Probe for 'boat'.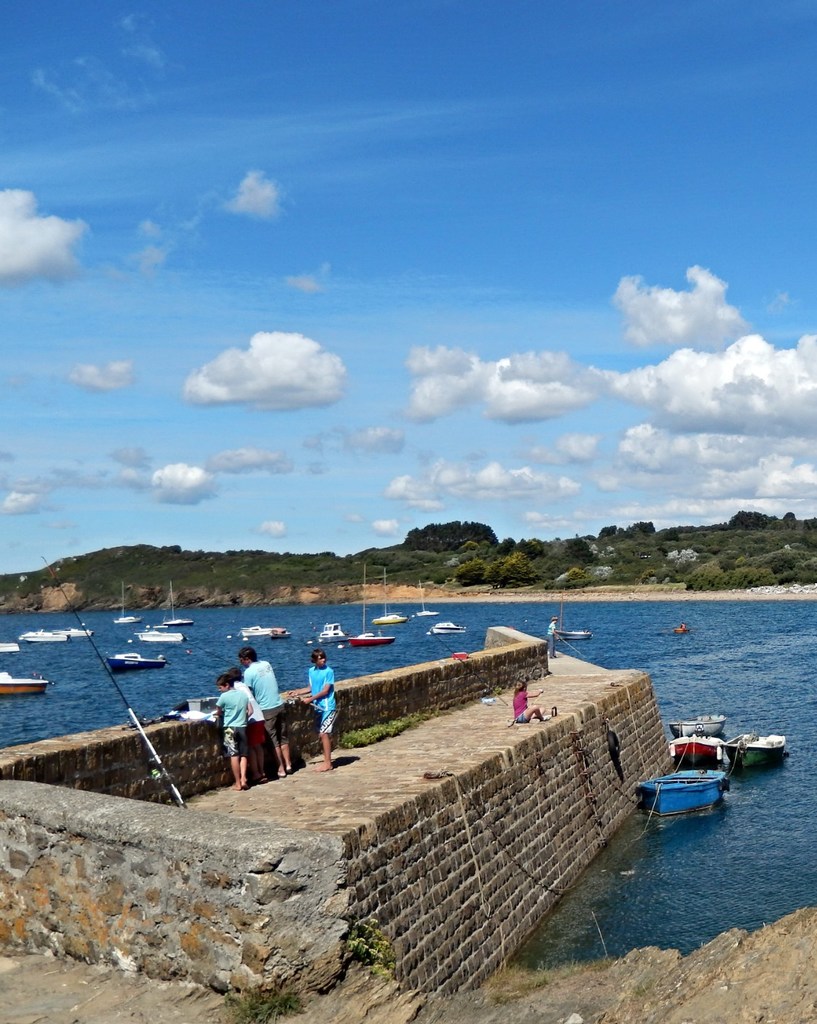
Probe result: detection(432, 617, 462, 632).
